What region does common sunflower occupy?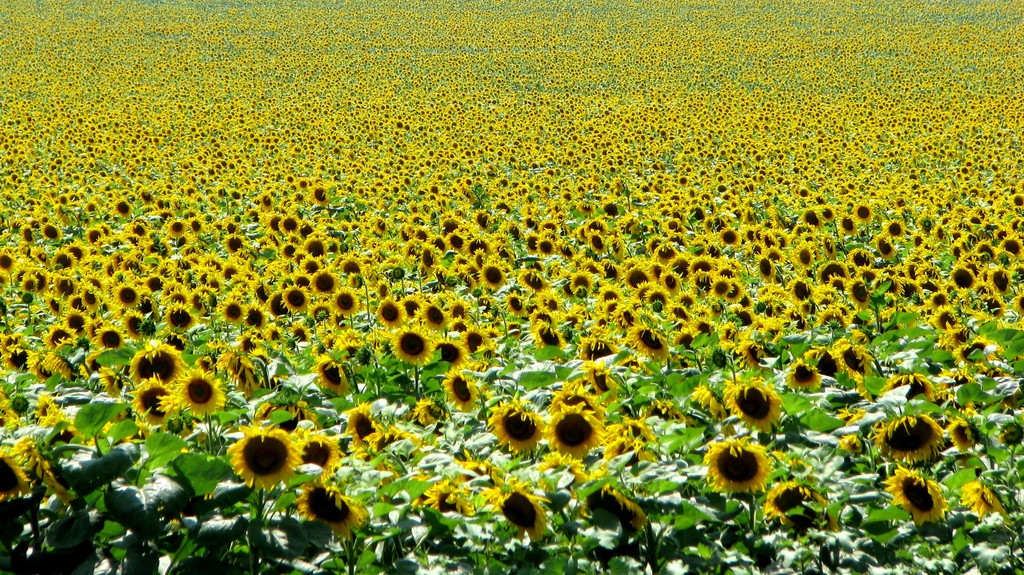
(388, 328, 422, 364).
